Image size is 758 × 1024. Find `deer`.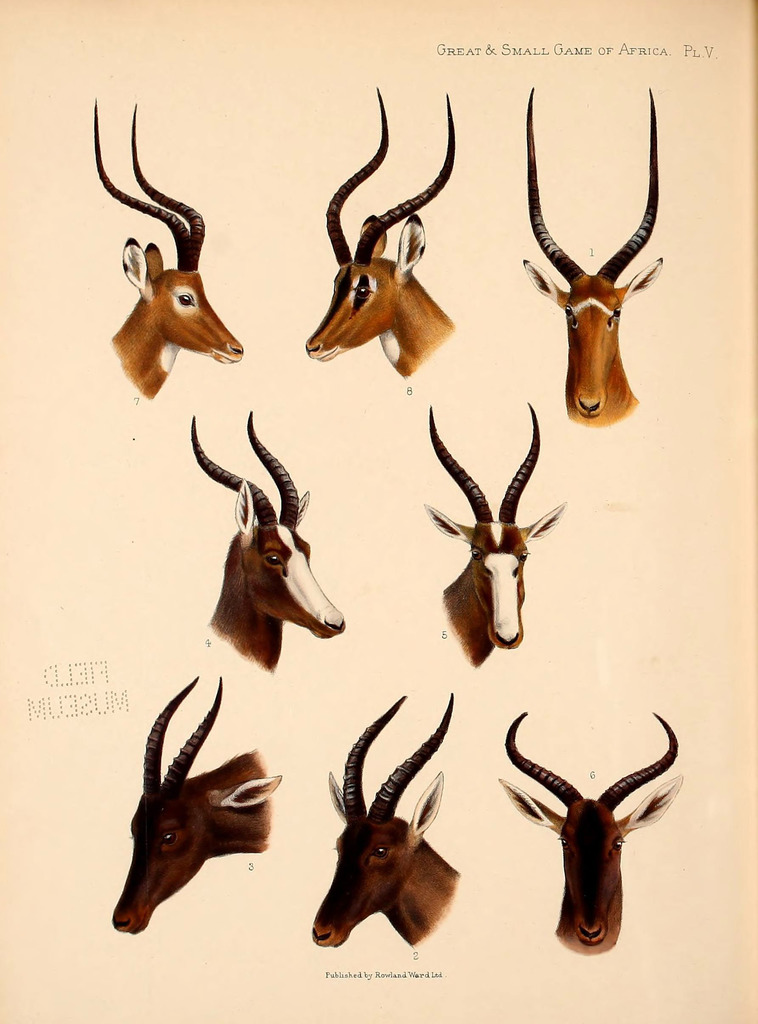
locate(314, 694, 457, 946).
